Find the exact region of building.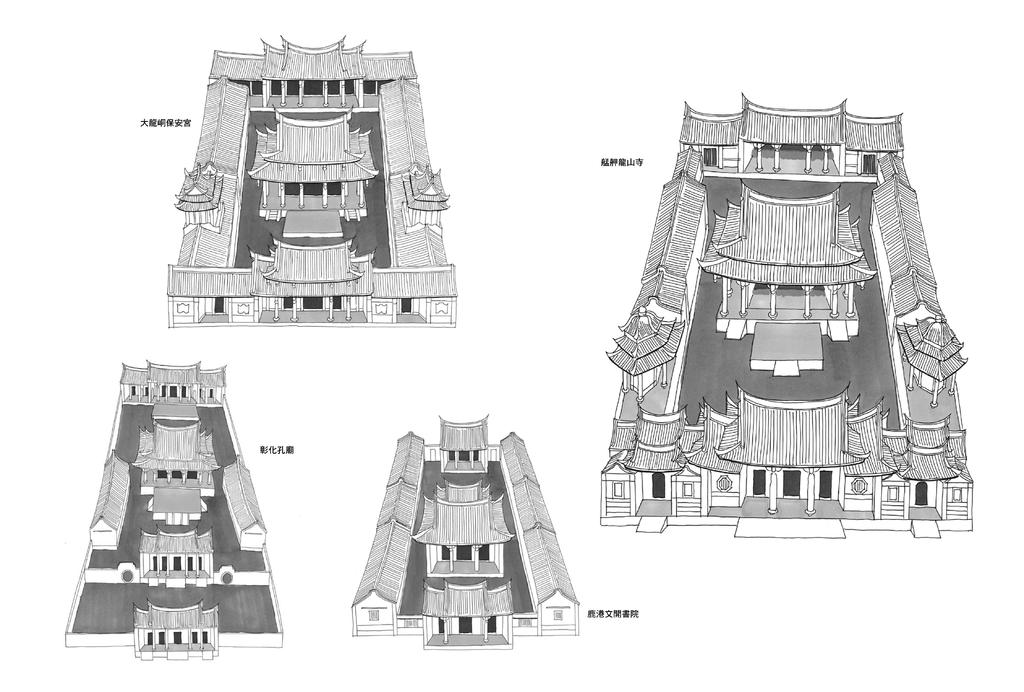
Exact region: region(349, 419, 581, 653).
